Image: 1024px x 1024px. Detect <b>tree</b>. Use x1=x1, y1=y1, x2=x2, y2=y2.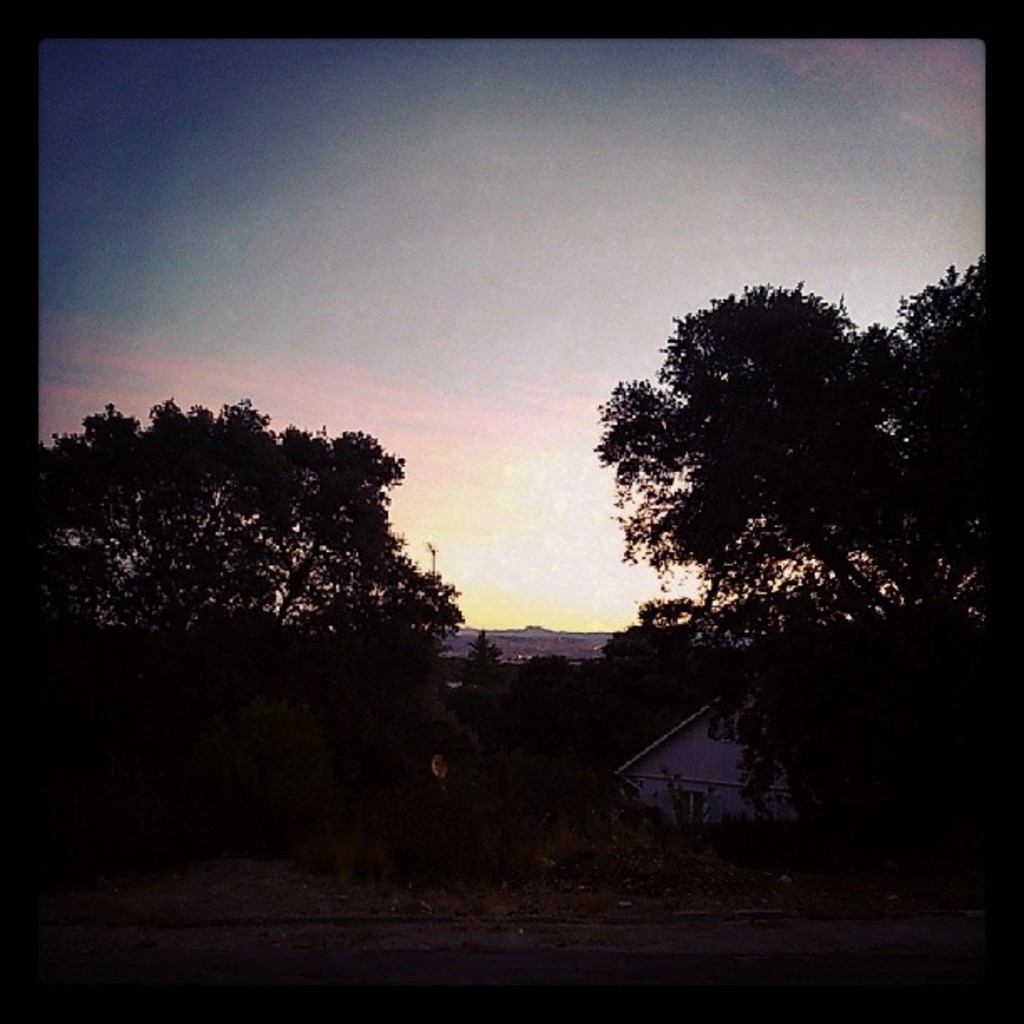
x1=468, y1=627, x2=629, y2=793.
